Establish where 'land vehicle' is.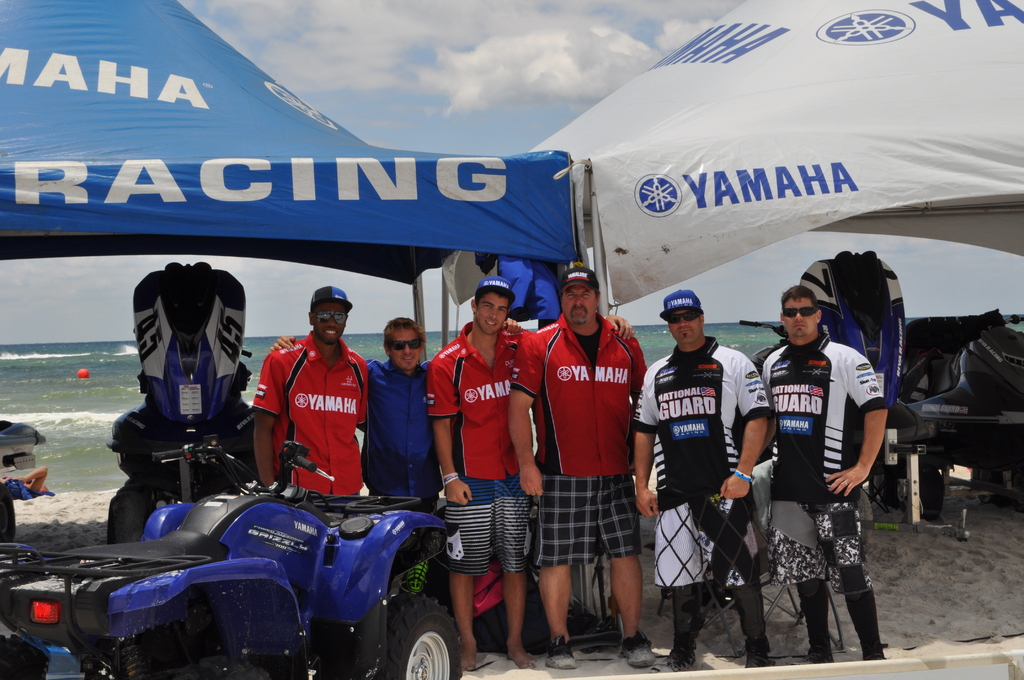
Established at {"x1": 55, "y1": 449, "x2": 508, "y2": 679}.
